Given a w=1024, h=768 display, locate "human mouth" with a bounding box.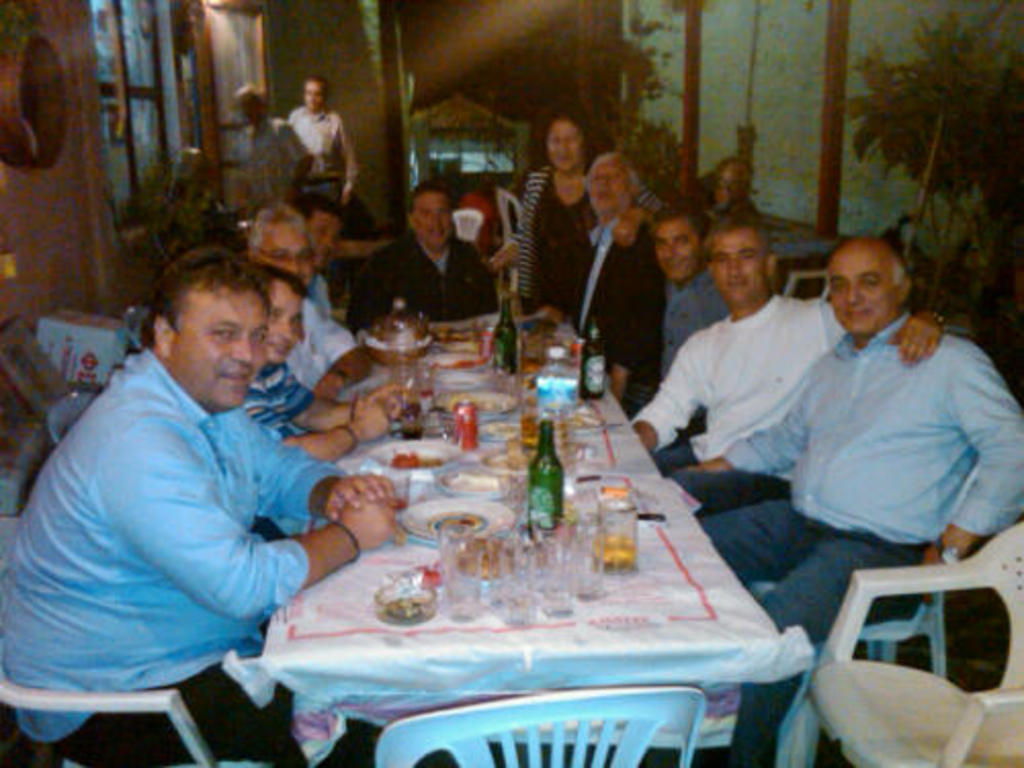
Located: (left=227, top=371, right=246, bottom=385).
